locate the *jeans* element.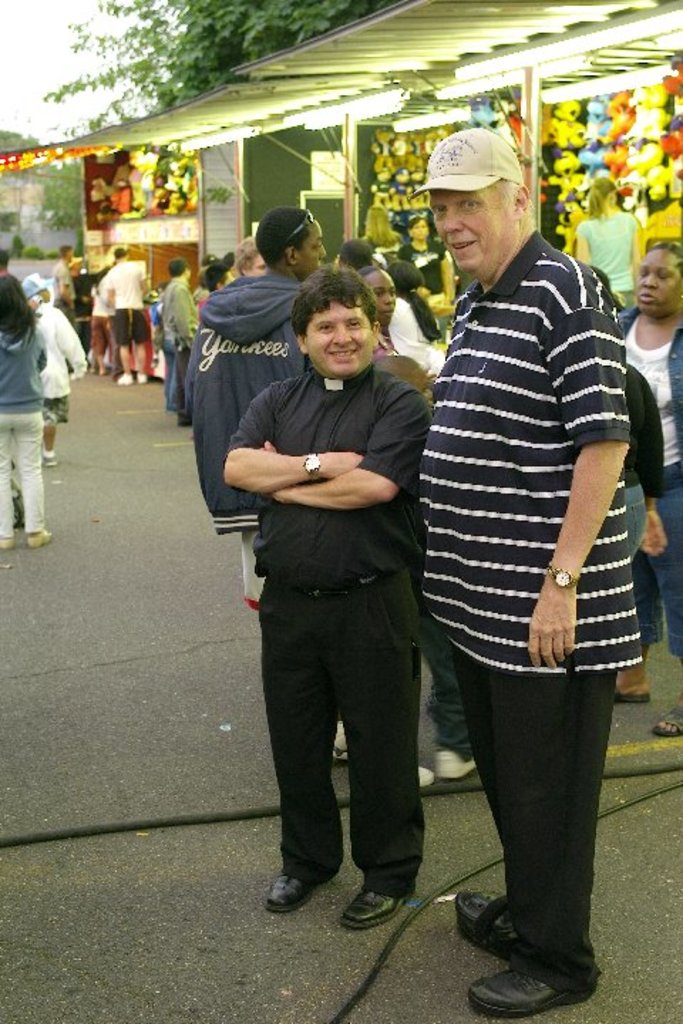
Element bbox: select_region(636, 486, 682, 666).
